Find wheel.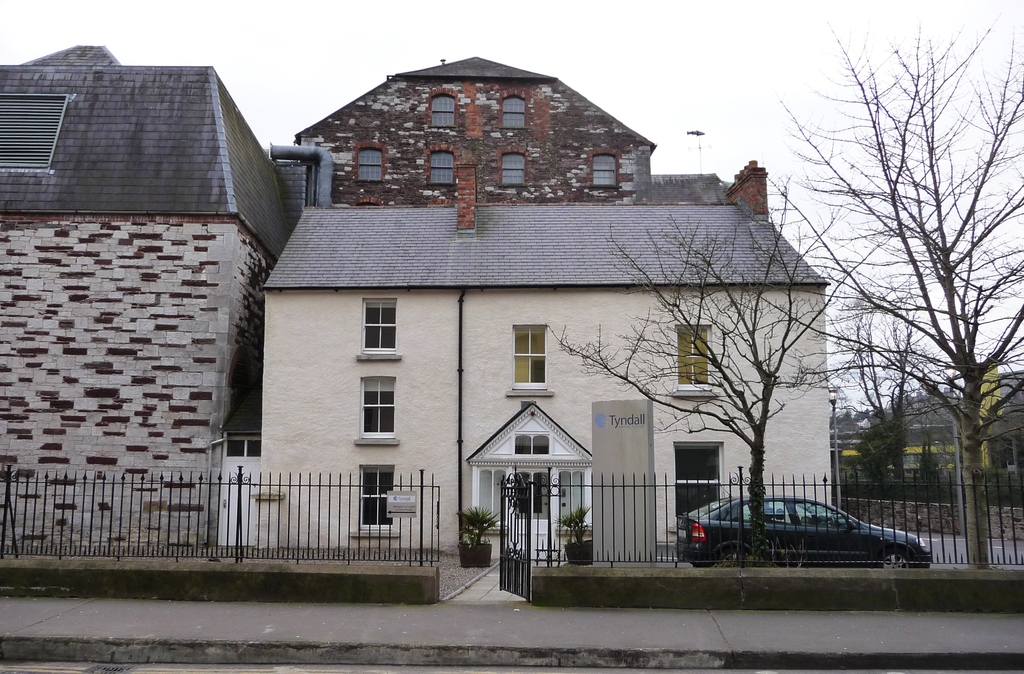
x1=876 y1=548 x2=916 y2=568.
